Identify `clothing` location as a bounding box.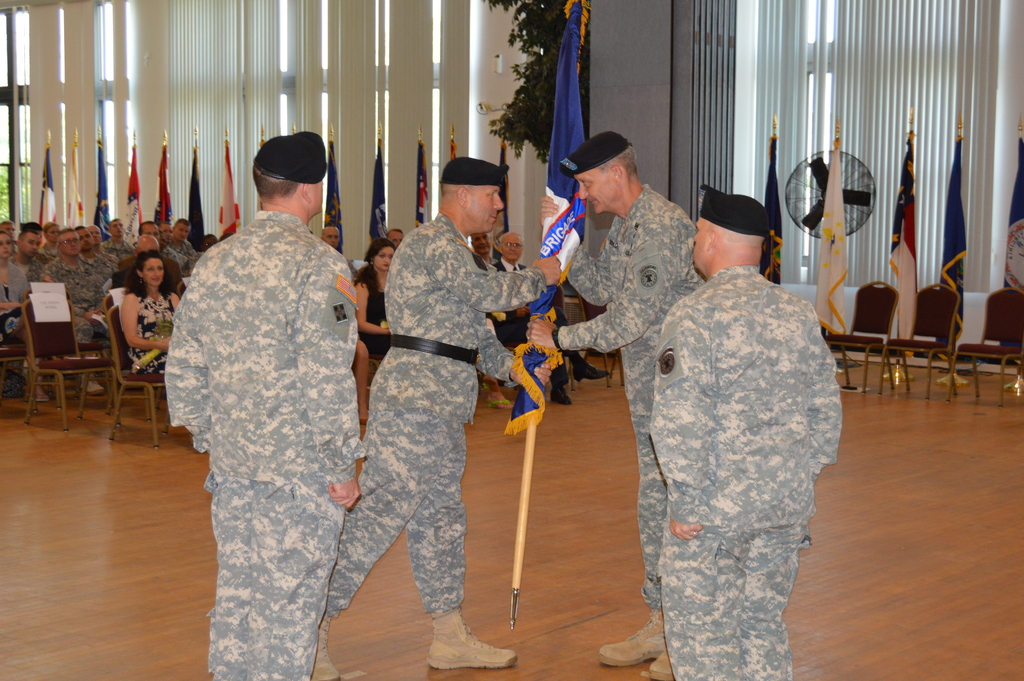
{"x1": 330, "y1": 205, "x2": 453, "y2": 623}.
